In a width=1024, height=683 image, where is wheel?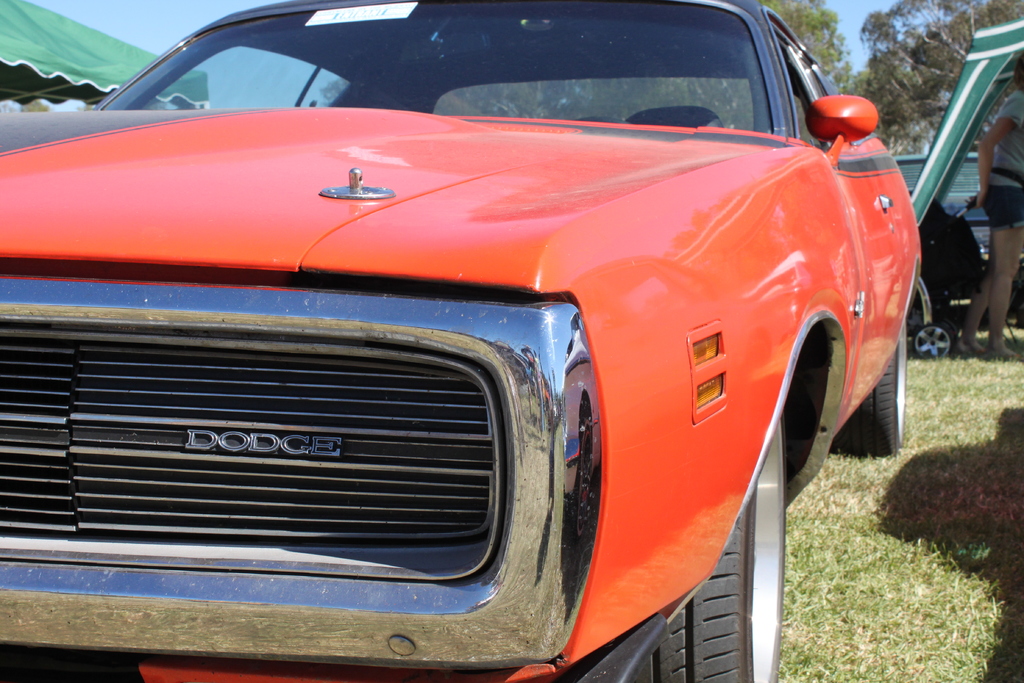
bbox(833, 317, 908, 457).
